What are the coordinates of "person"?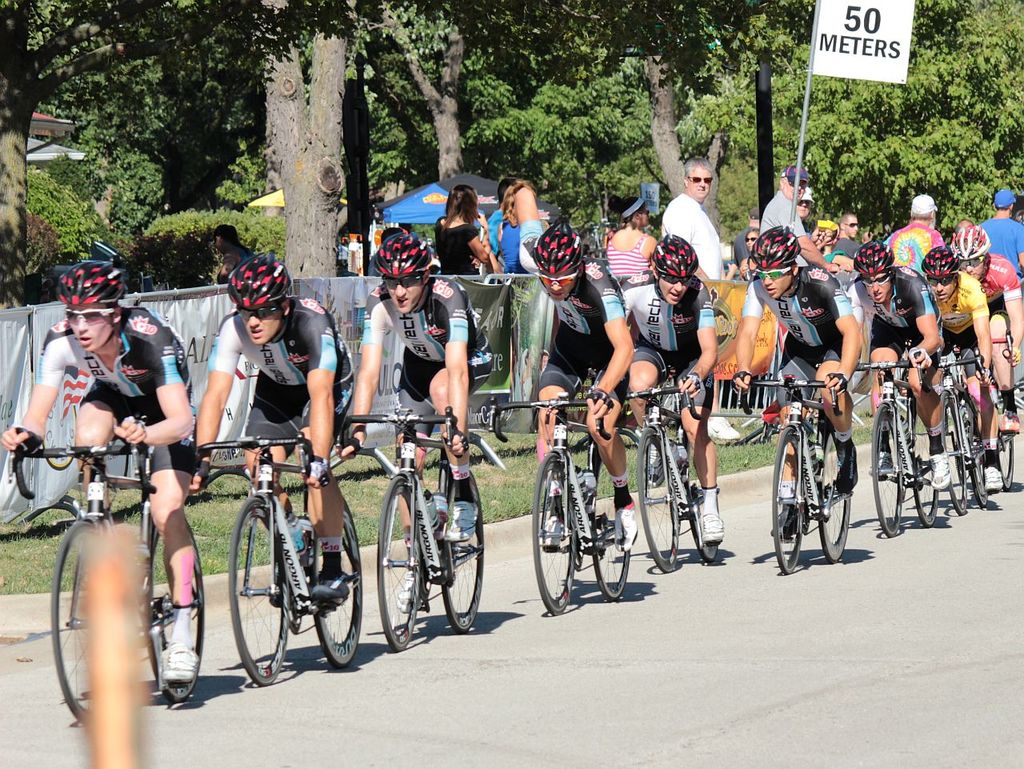
bbox=(976, 184, 1022, 277).
